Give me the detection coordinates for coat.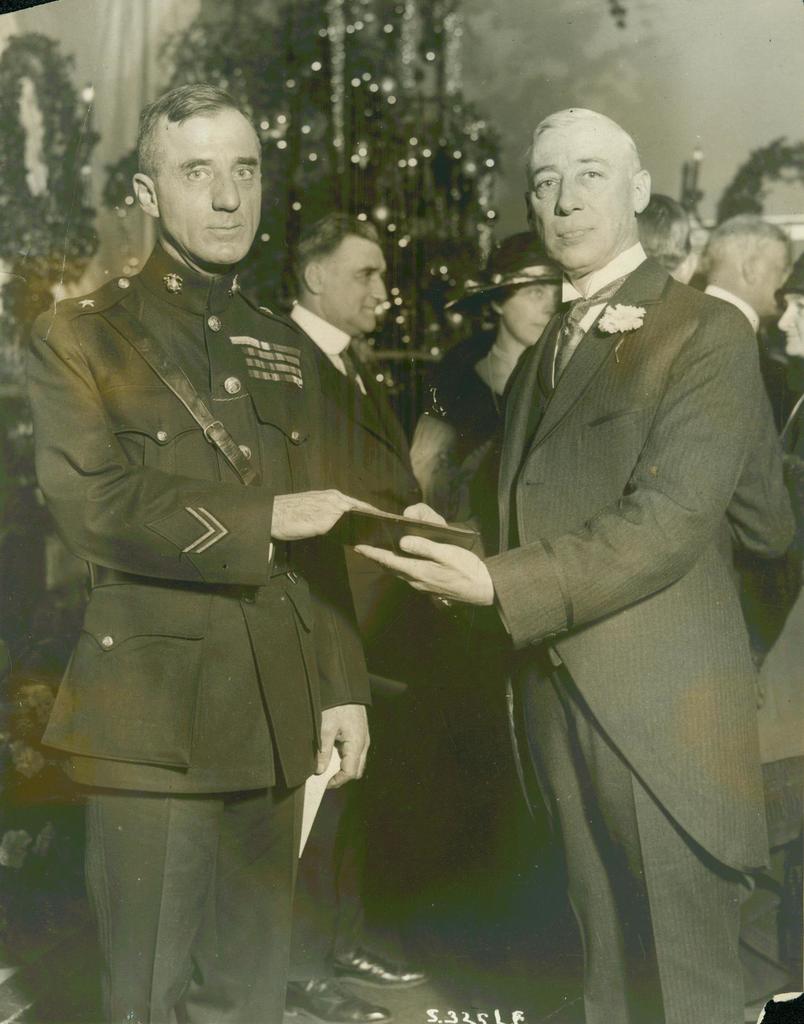
bbox=(489, 256, 783, 893).
